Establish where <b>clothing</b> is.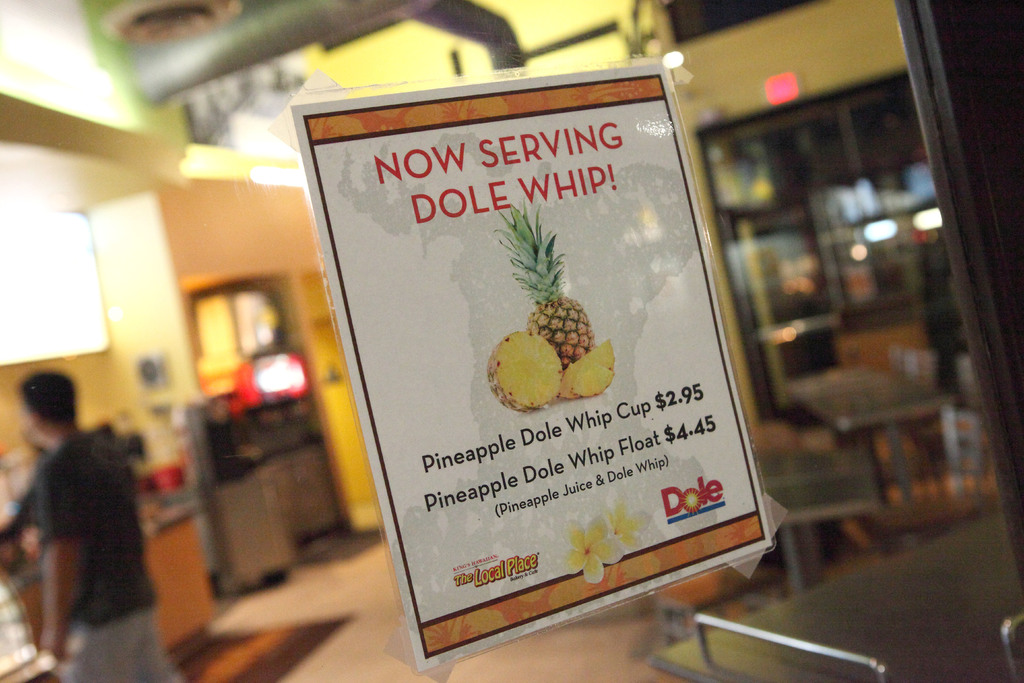
Established at box(23, 413, 166, 663).
